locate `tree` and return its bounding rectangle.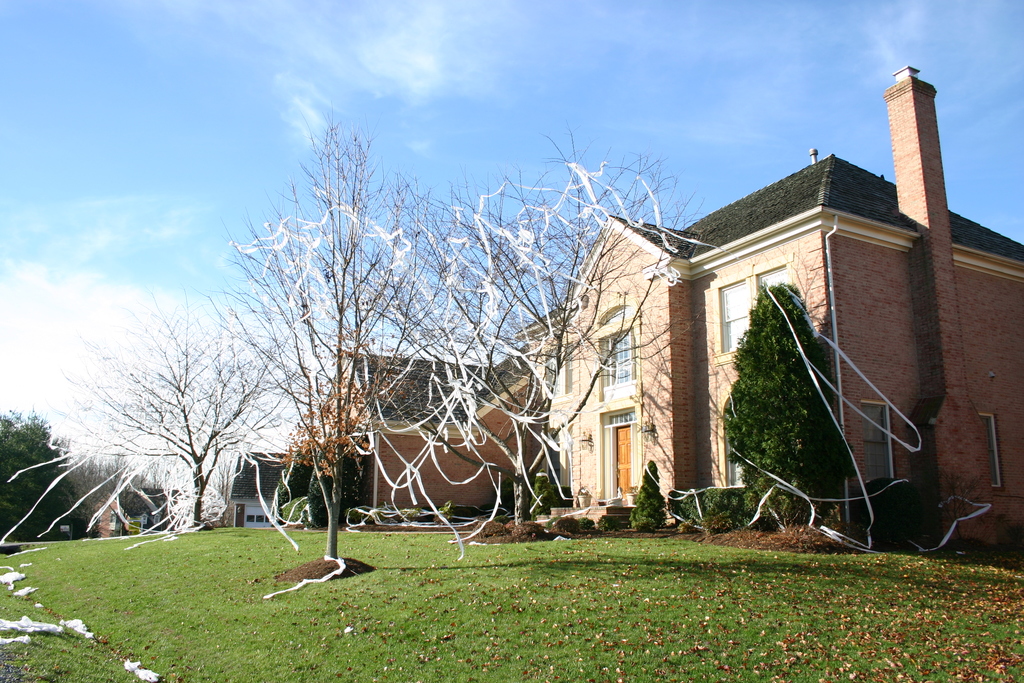
region(399, 156, 655, 533).
